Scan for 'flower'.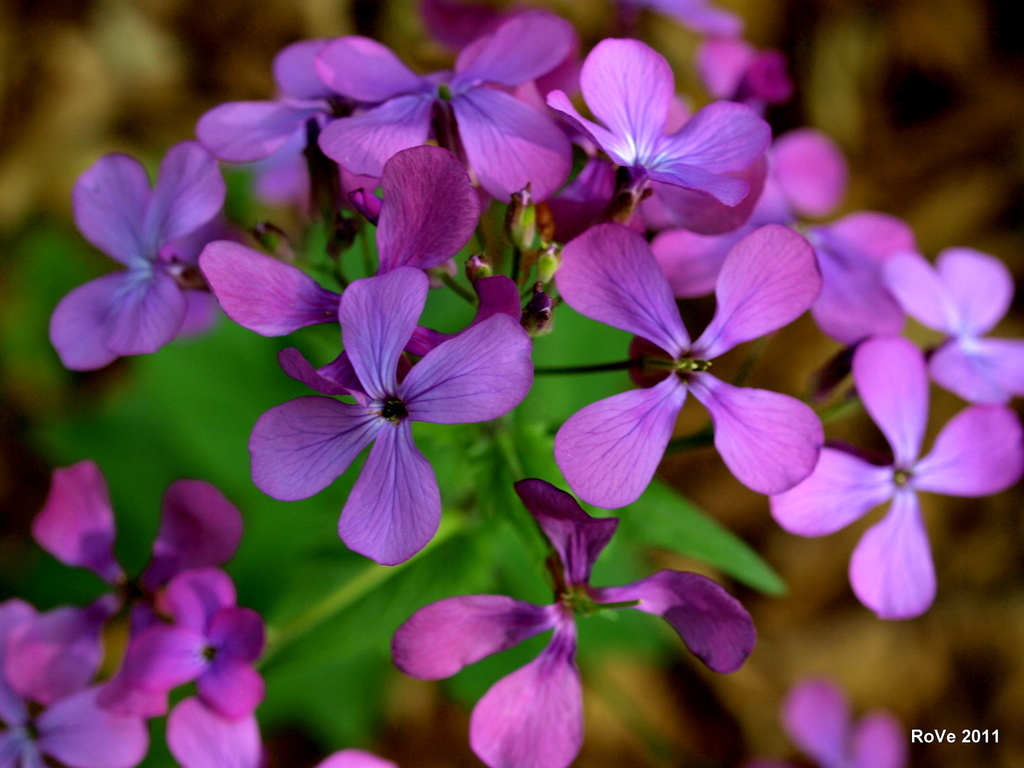
Scan result: box(542, 180, 842, 538).
